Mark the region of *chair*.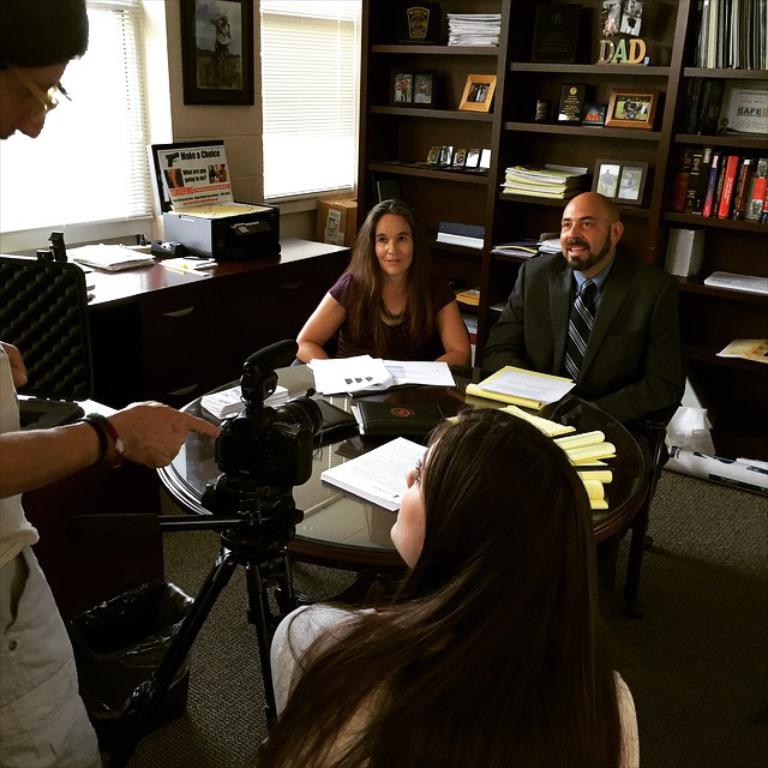
Region: x1=0 y1=251 x2=91 y2=406.
